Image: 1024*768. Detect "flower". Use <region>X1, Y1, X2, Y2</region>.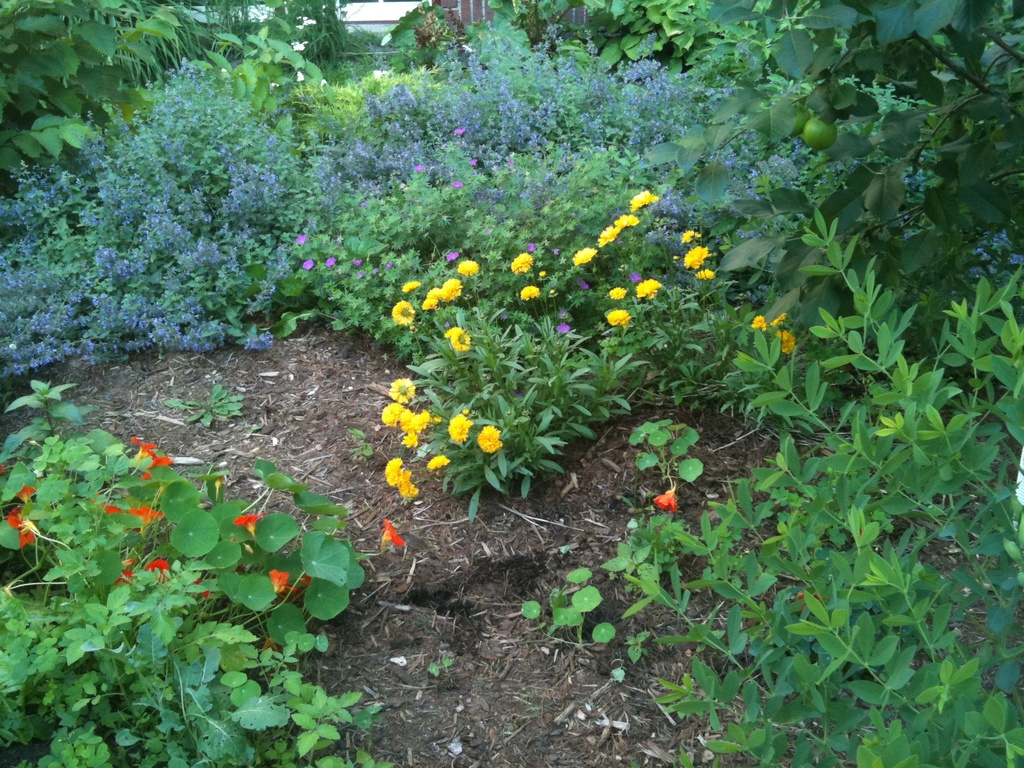
<region>609, 312, 633, 325</region>.
